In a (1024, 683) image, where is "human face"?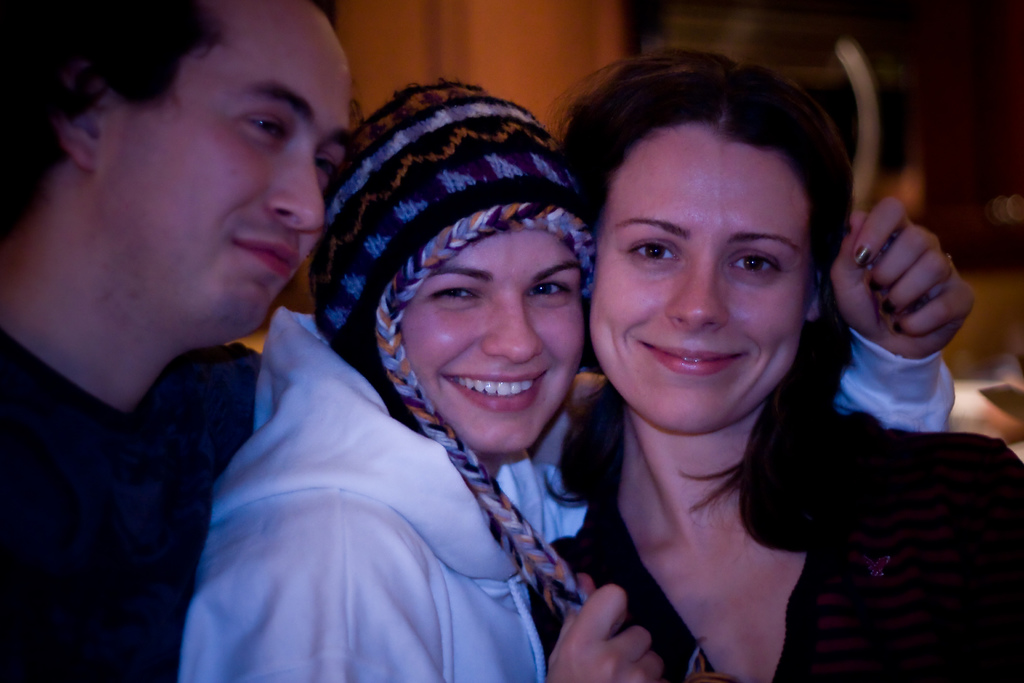
rect(593, 129, 813, 431).
